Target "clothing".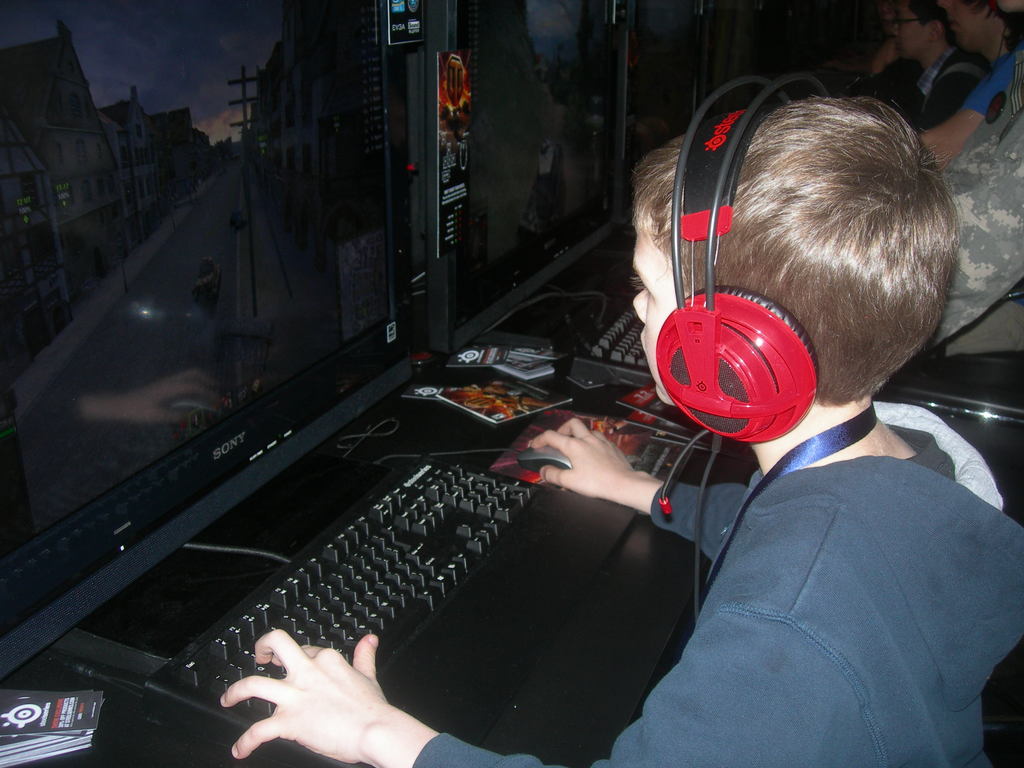
Target region: <box>406,385,1023,767</box>.
